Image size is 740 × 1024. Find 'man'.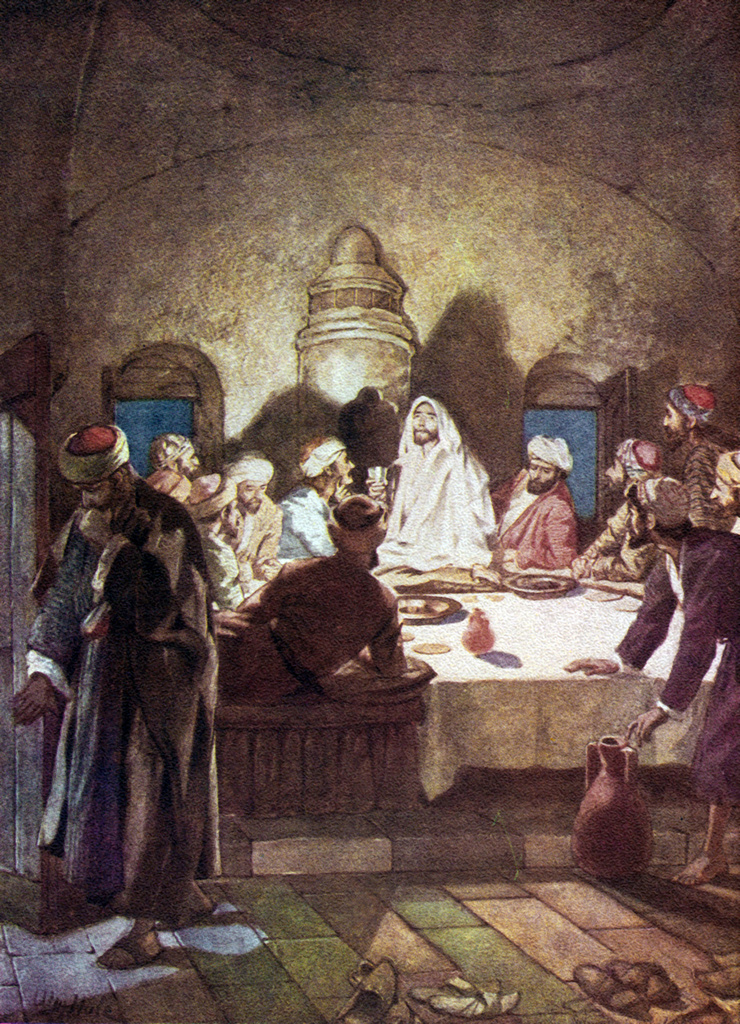
[left=660, top=380, right=739, bottom=533].
